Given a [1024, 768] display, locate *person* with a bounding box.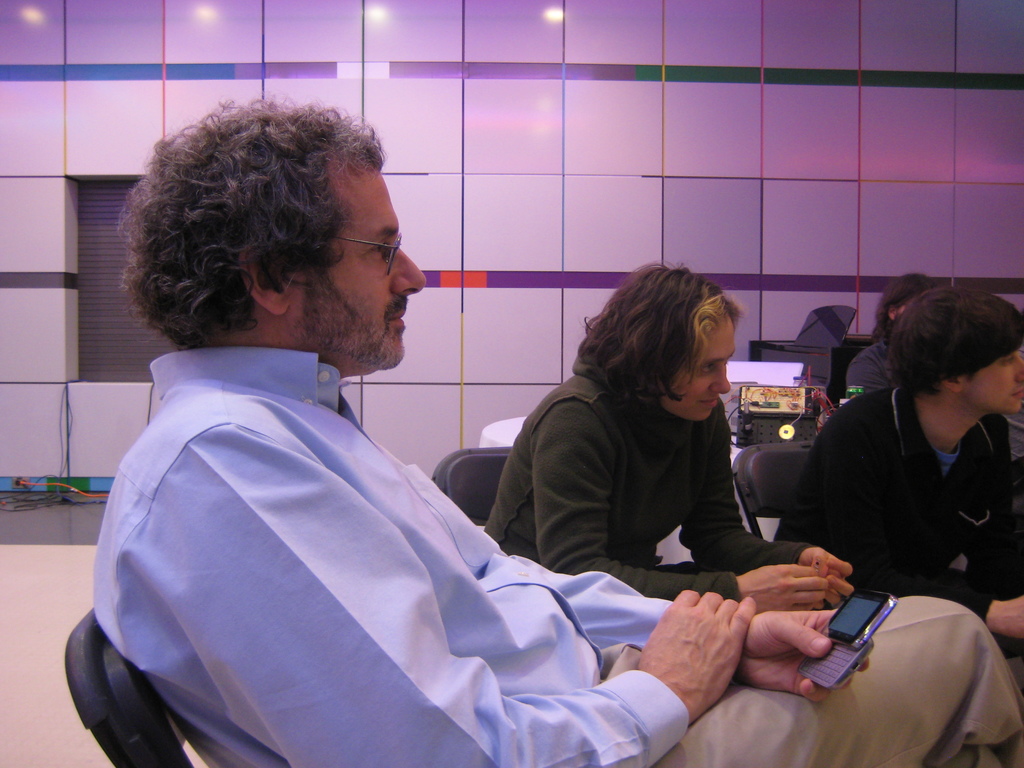
Located: {"left": 841, "top": 267, "right": 940, "bottom": 393}.
